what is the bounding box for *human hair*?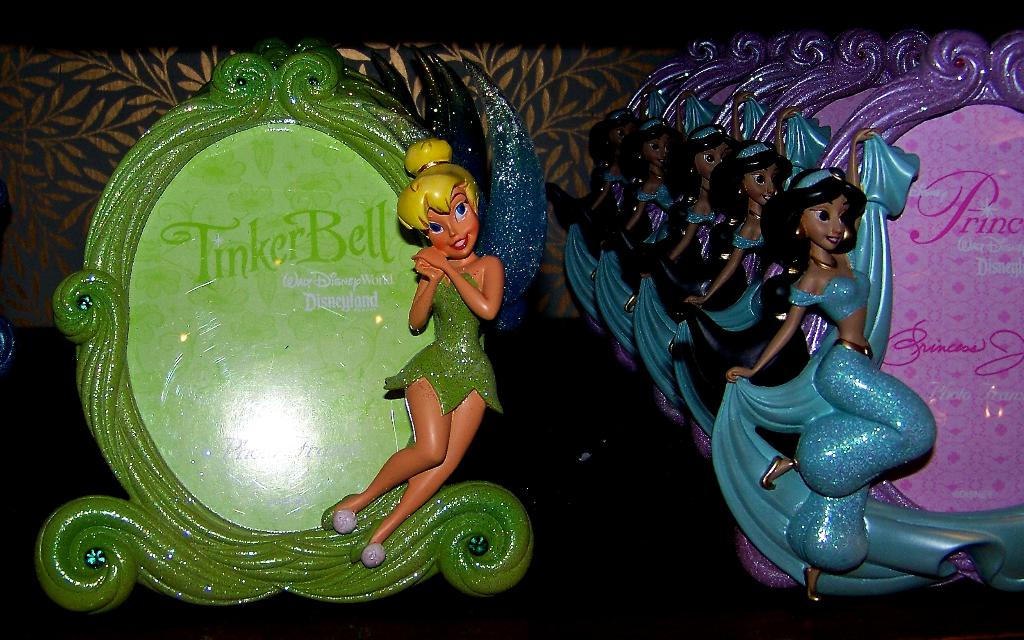
395, 138, 479, 240.
